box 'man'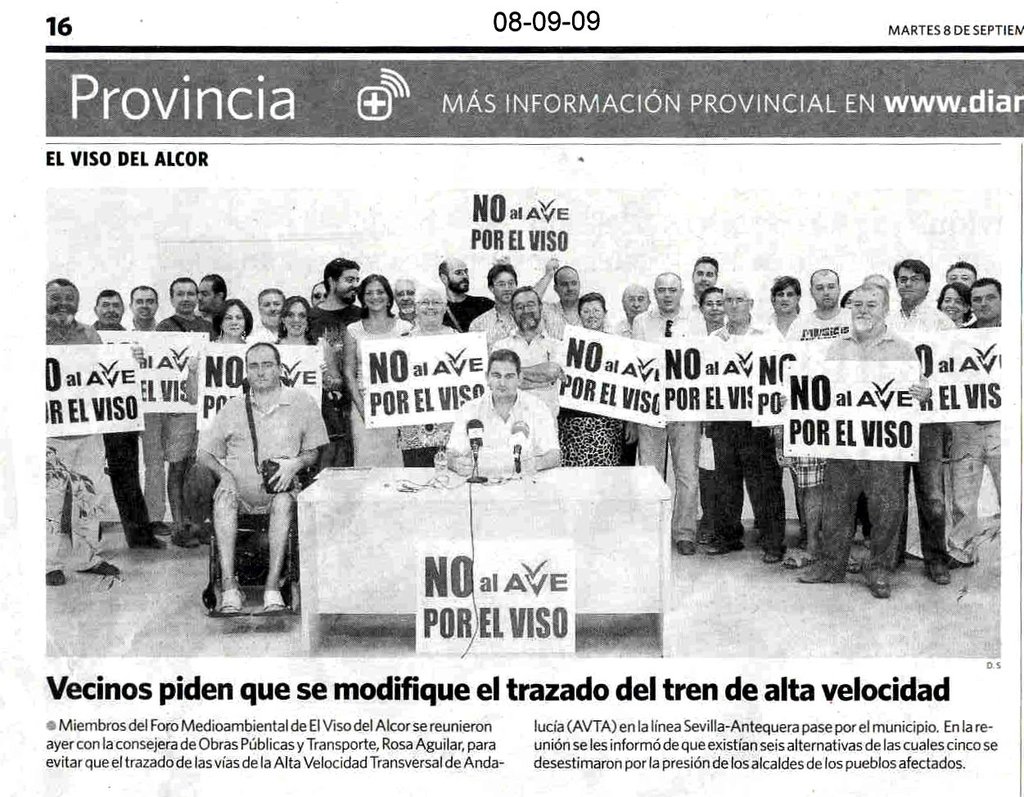
(81,287,167,542)
